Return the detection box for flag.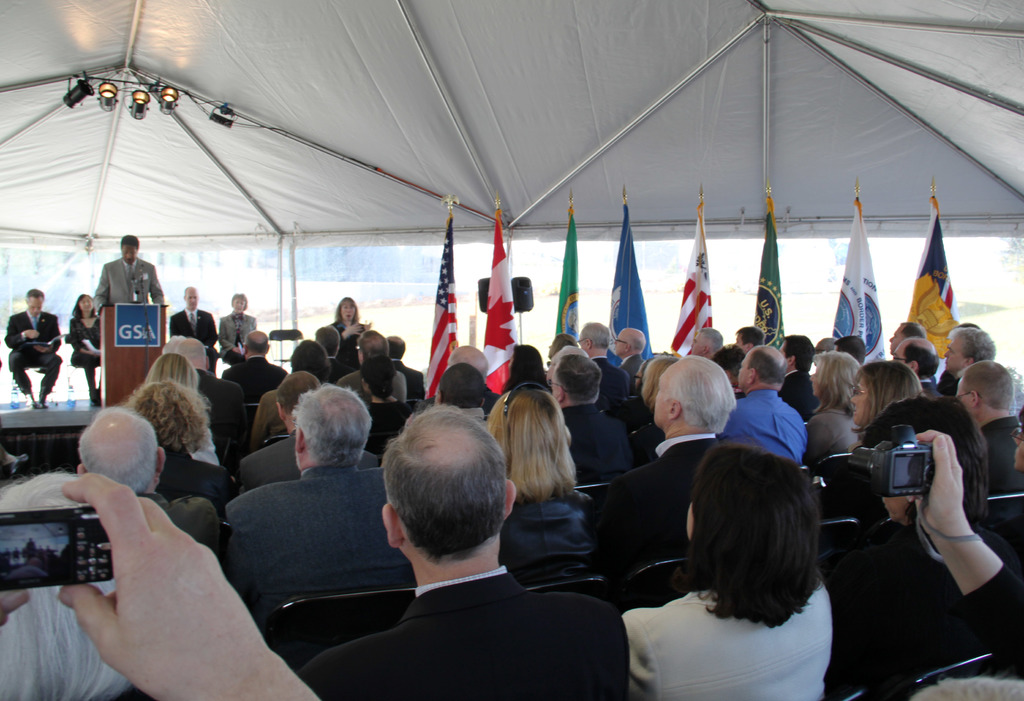
select_region(476, 209, 522, 403).
